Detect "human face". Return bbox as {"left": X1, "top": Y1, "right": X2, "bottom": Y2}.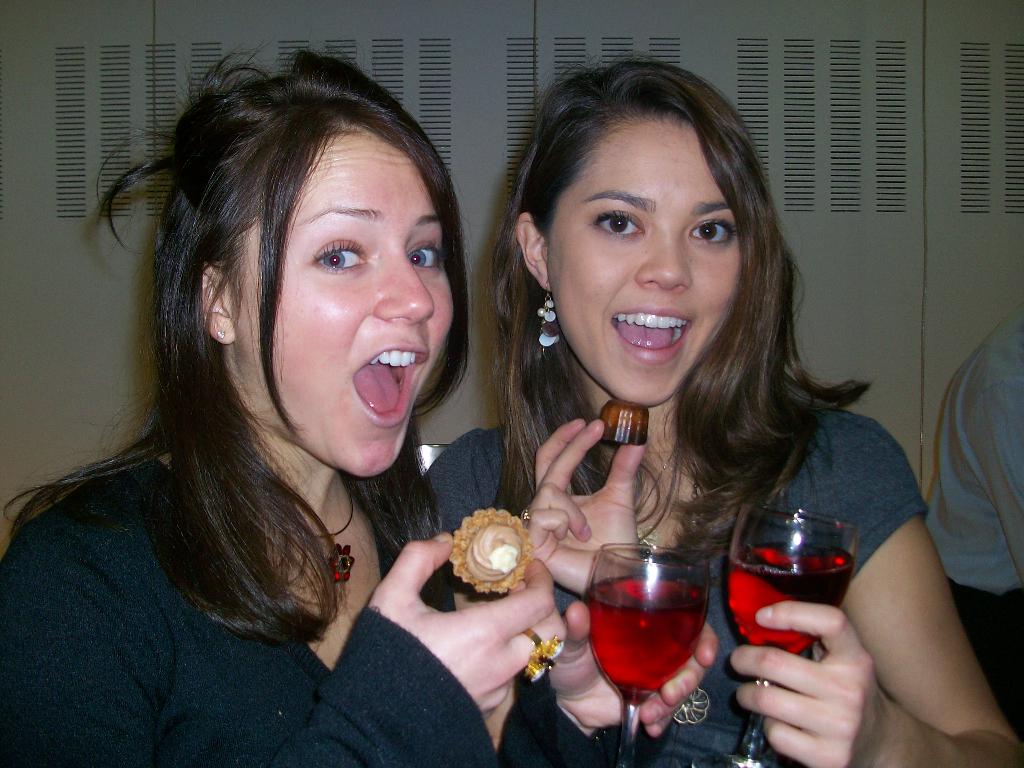
{"left": 547, "top": 122, "right": 739, "bottom": 410}.
